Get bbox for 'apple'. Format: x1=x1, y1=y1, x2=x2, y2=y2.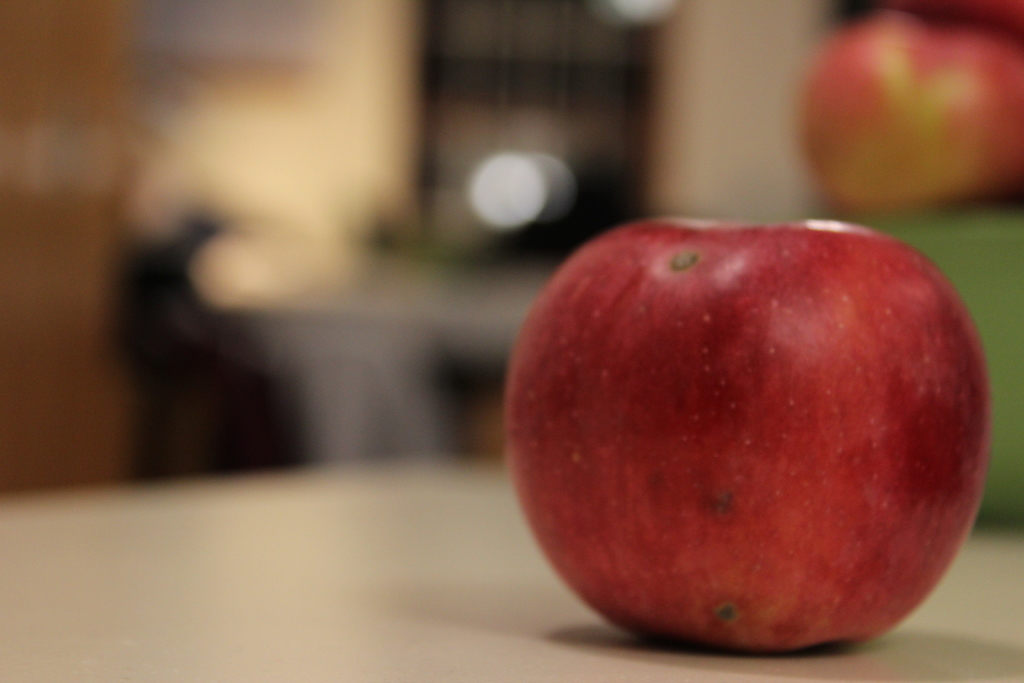
x1=799, y1=5, x2=1023, y2=218.
